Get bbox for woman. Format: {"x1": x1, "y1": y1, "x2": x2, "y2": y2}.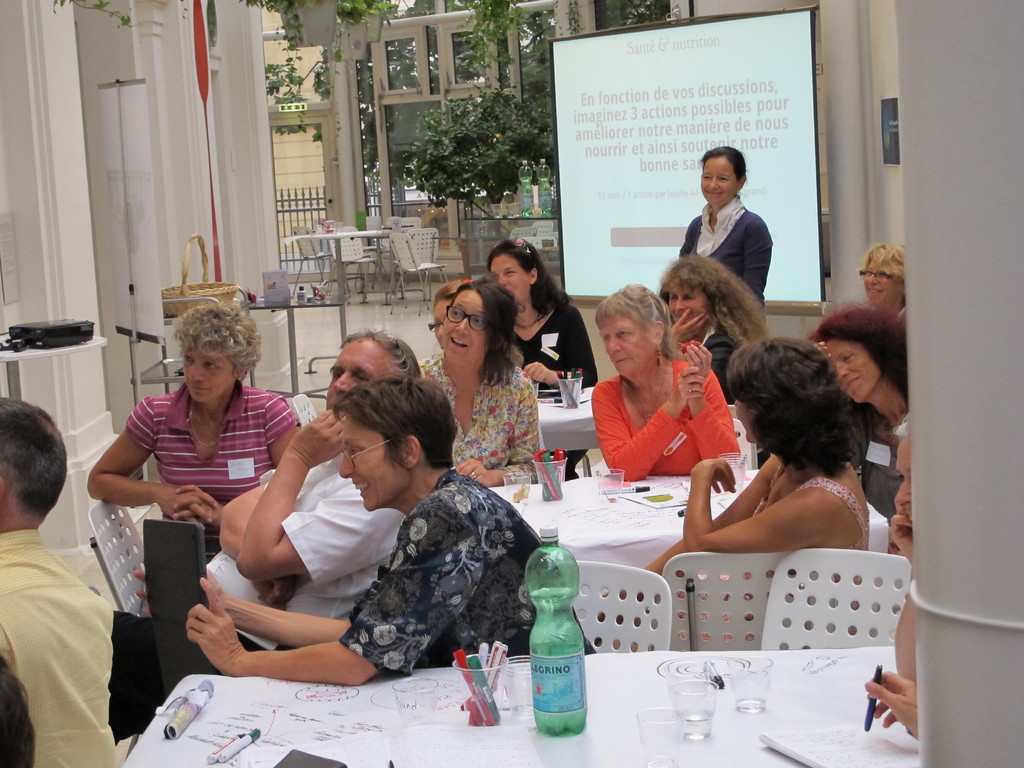
{"x1": 654, "y1": 246, "x2": 768, "y2": 399}.
